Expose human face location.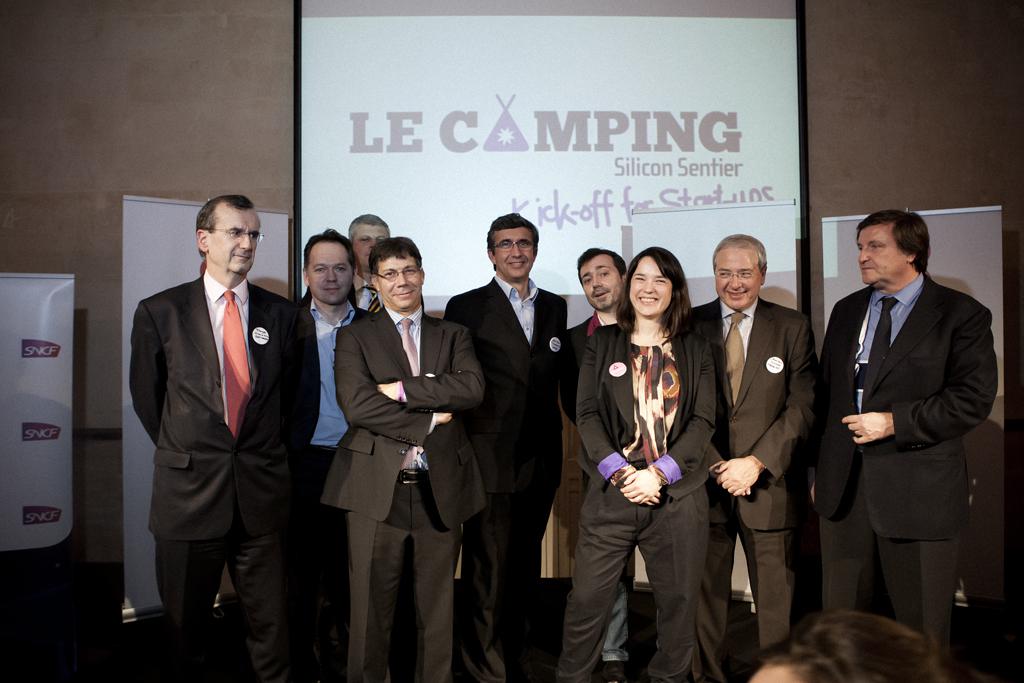
Exposed at <region>352, 222, 390, 268</region>.
